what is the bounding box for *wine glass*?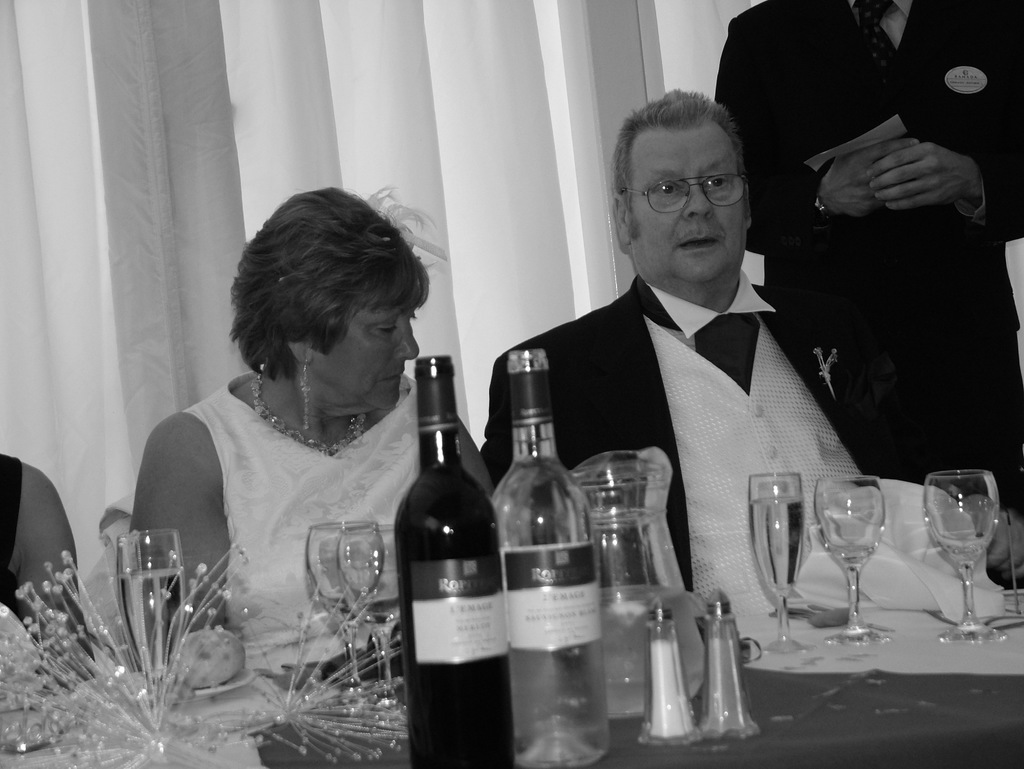
312,522,387,699.
